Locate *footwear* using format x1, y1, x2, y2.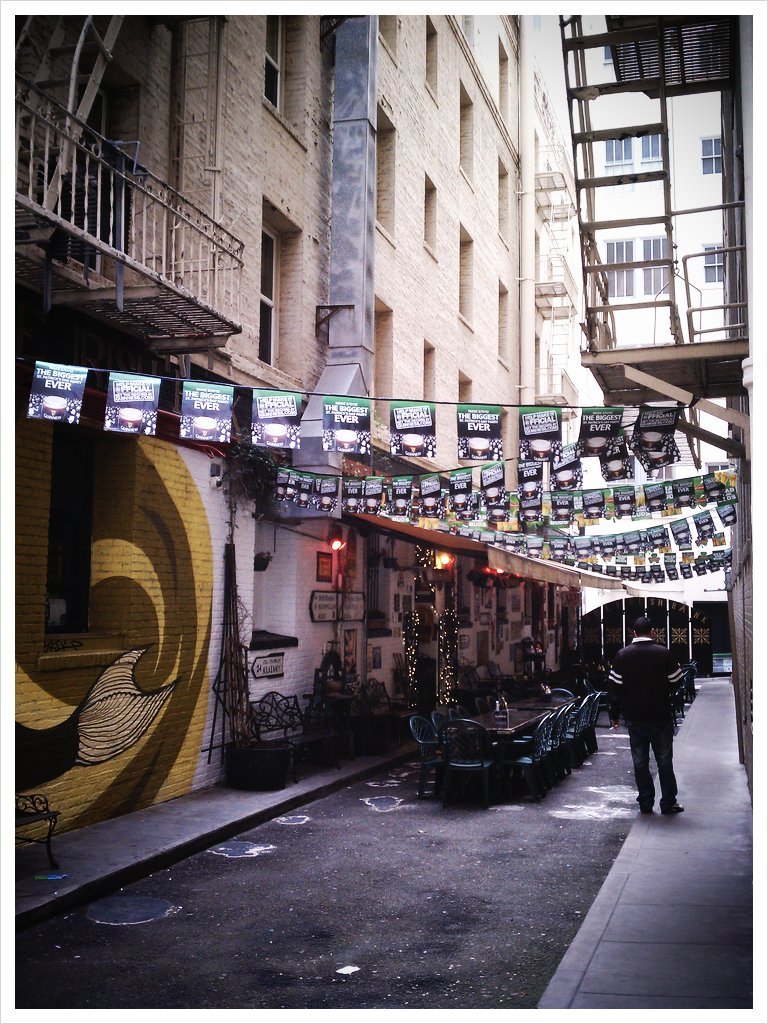
663, 804, 679, 815.
